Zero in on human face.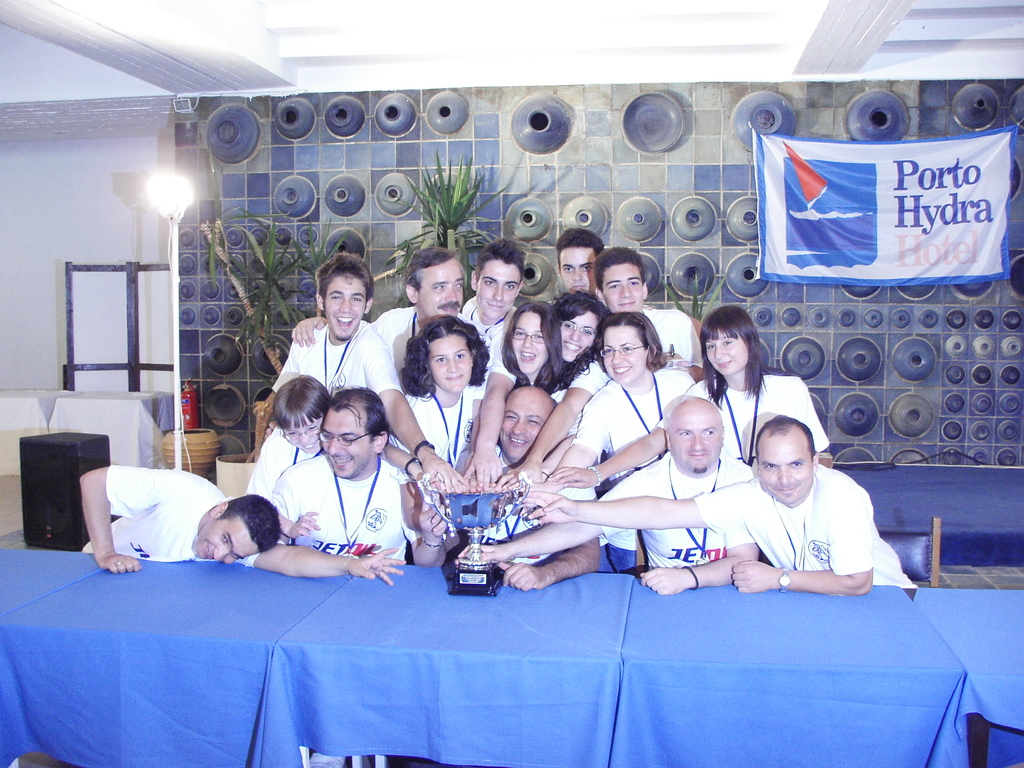
Zeroed in: Rect(707, 331, 746, 376).
